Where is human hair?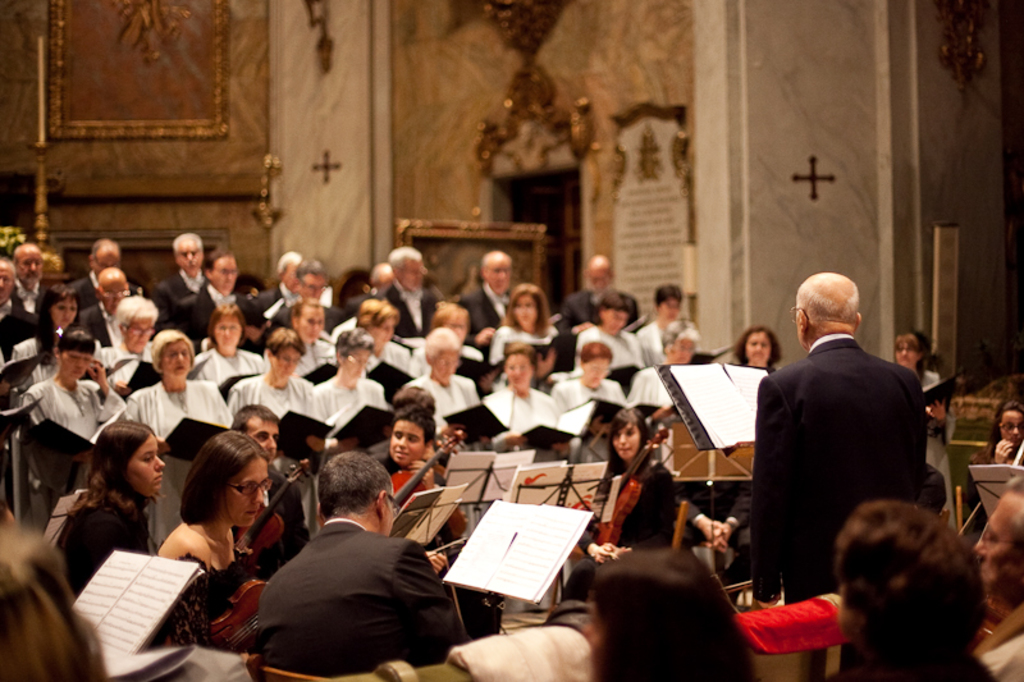
box(503, 338, 540, 376).
